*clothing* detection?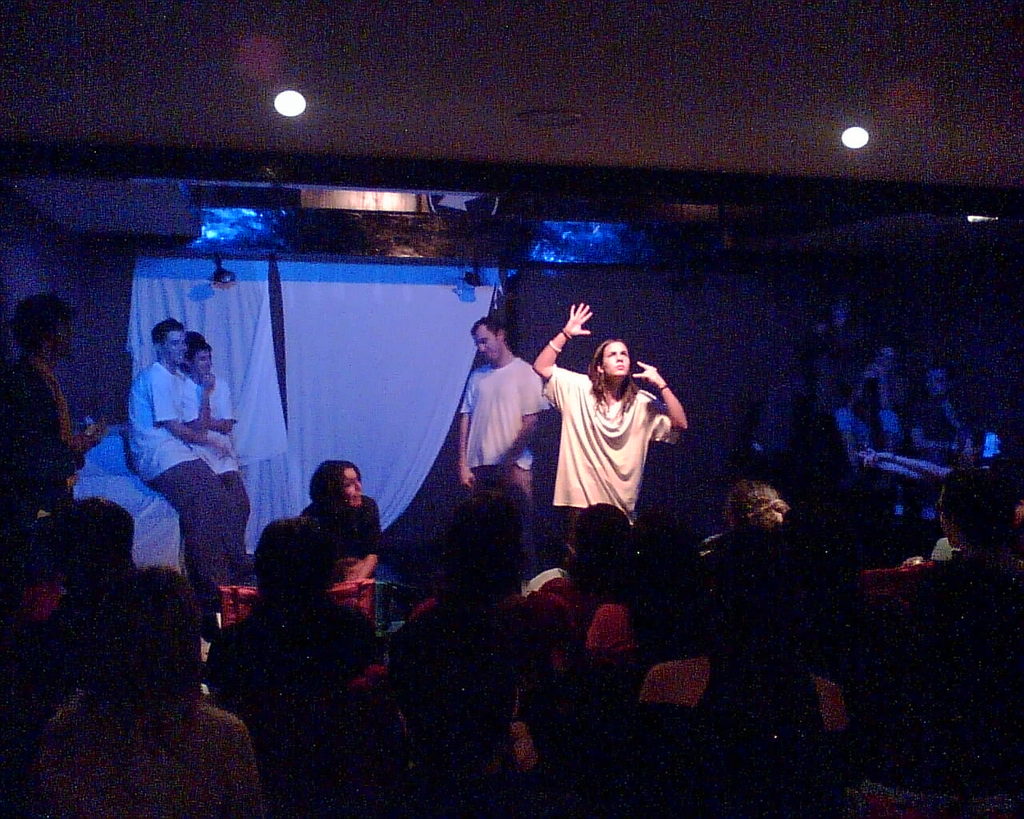
rect(585, 605, 645, 663)
